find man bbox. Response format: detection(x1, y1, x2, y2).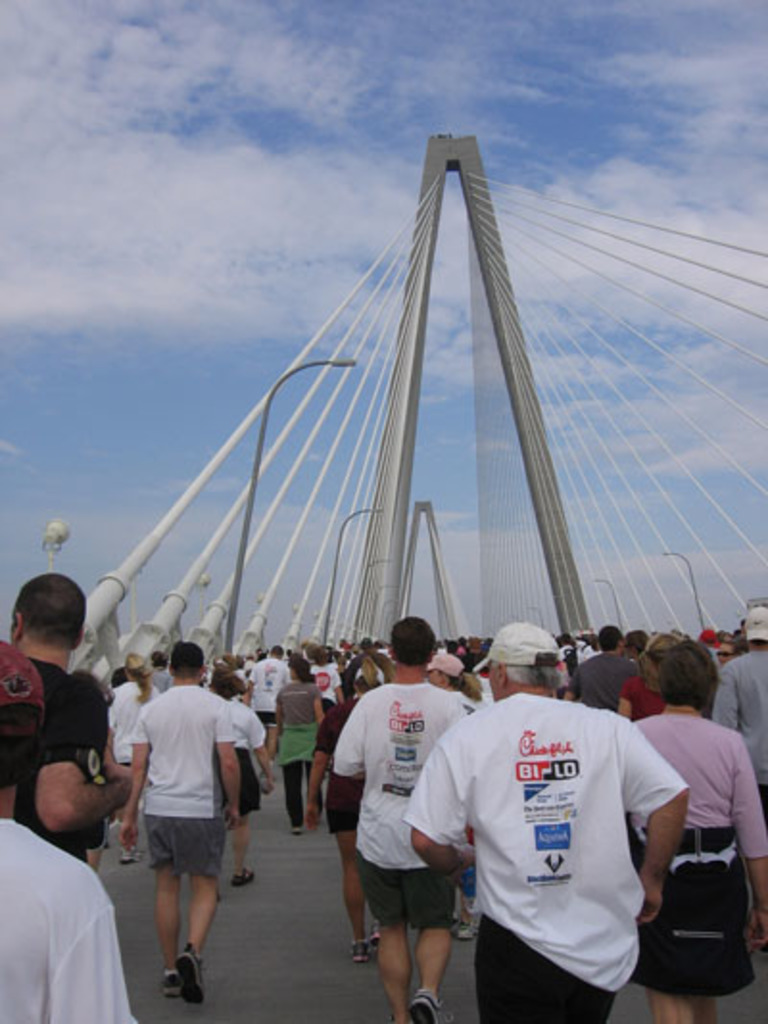
detection(115, 638, 252, 987).
